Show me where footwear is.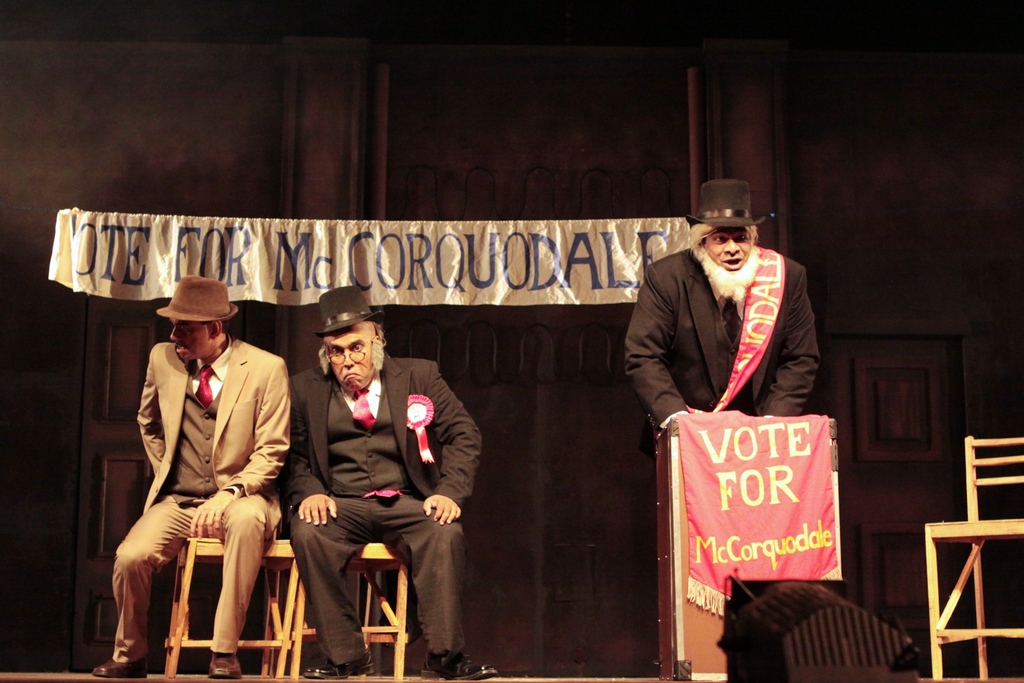
footwear is at region(92, 654, 145, 677).
